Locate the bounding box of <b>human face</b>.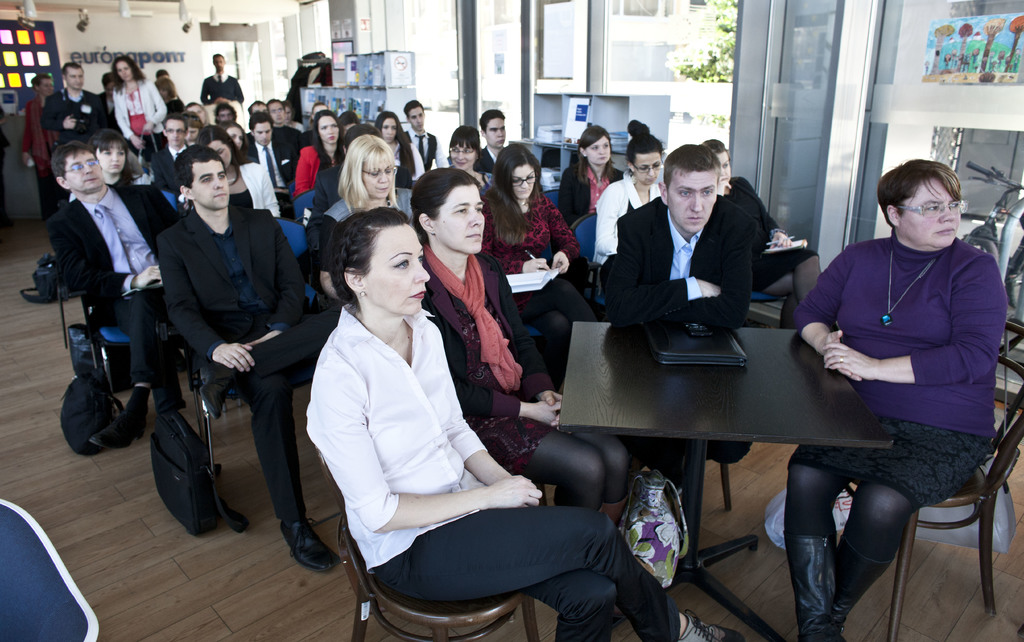
Bounding box: [left=716, top=149, right=730, bottom=175].
